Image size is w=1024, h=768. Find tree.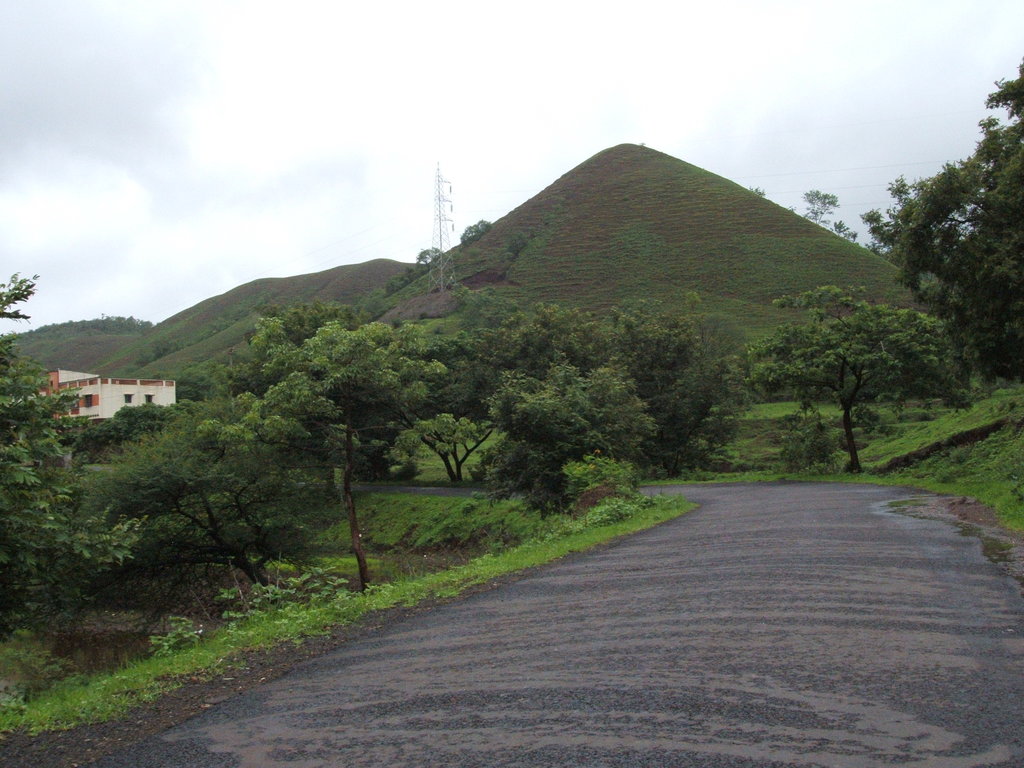
region(416, 246, 452, 266).
